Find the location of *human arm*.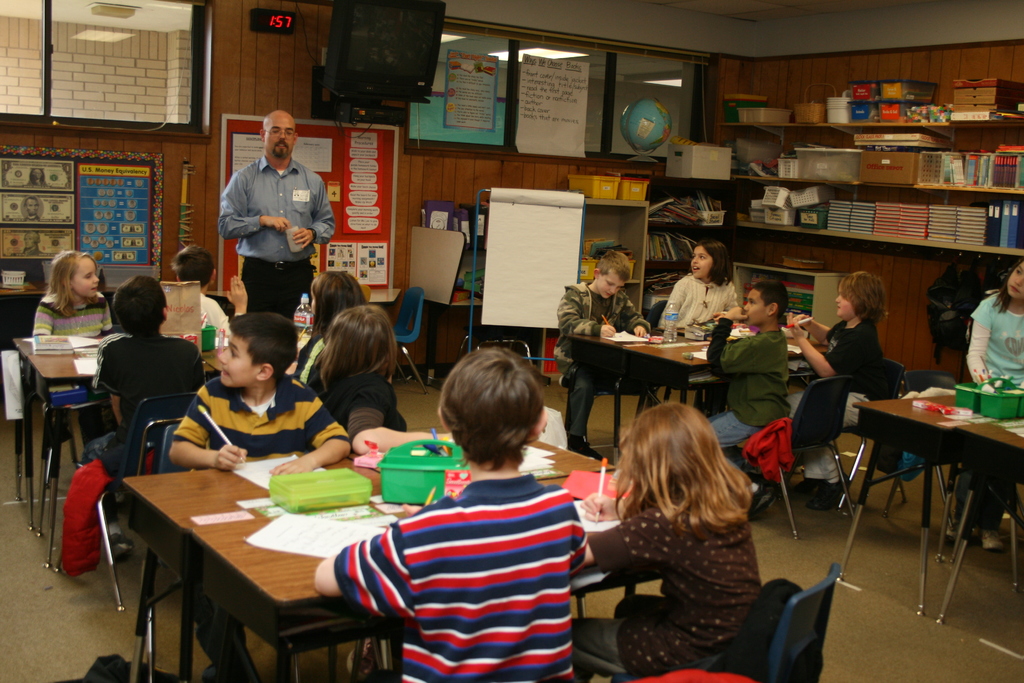
Location: detection(786, 315, 871, 370).
